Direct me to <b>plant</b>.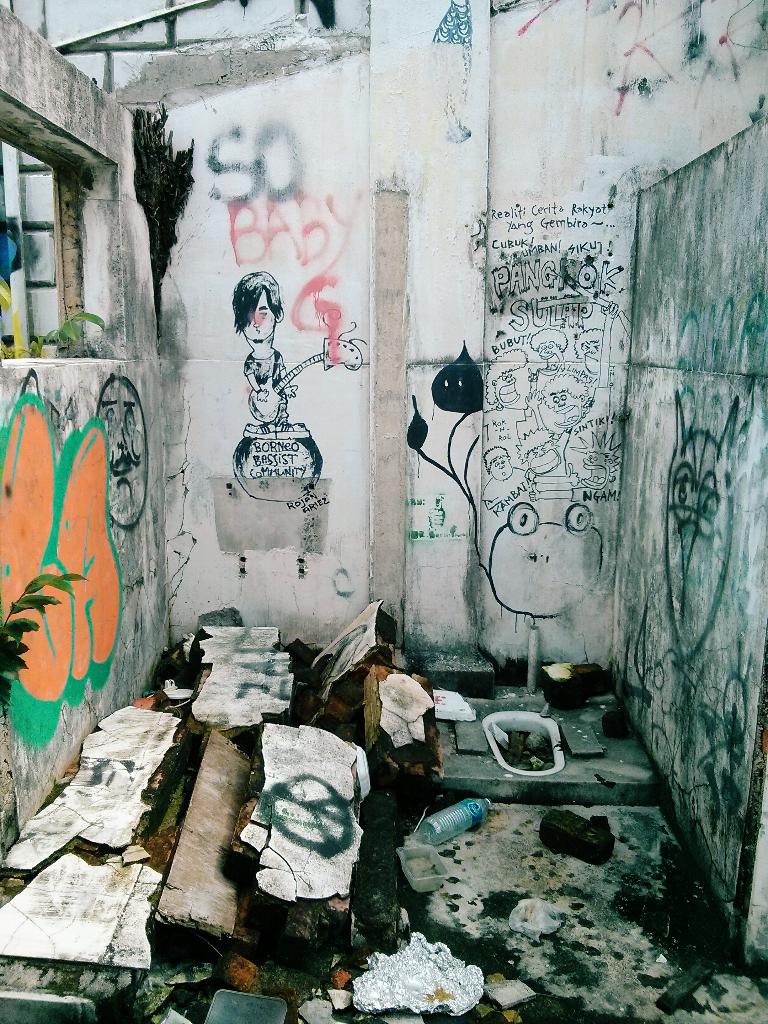
Direction: l=0, t=275, r=18, b=357.
